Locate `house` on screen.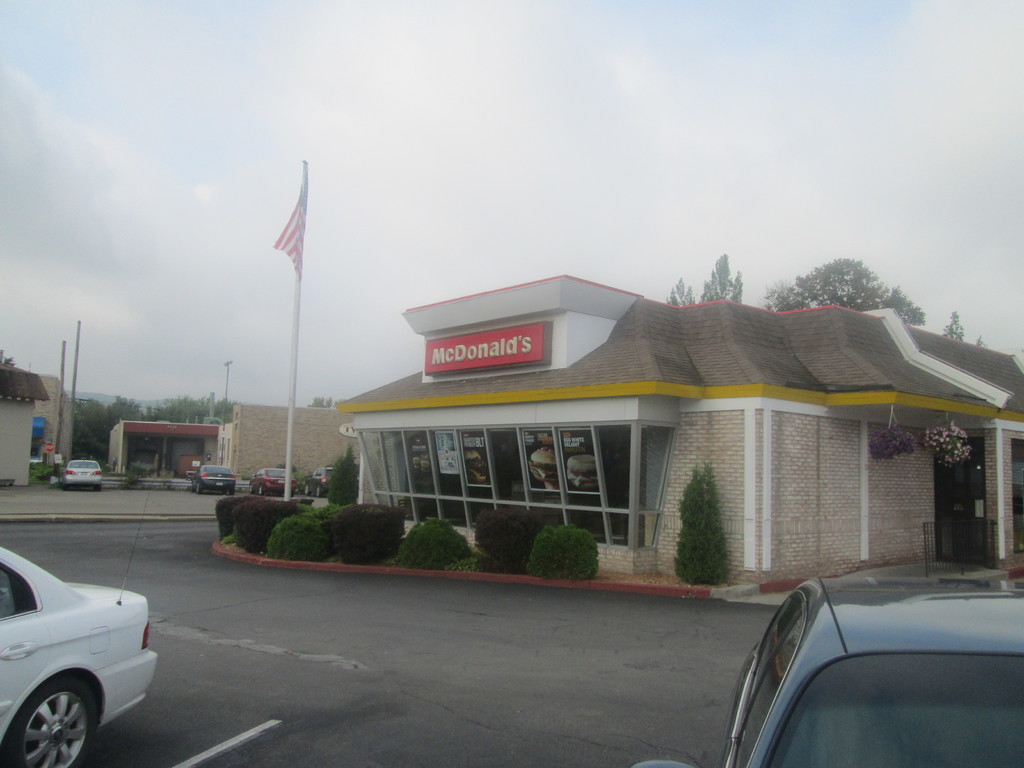
On screen at crop(0, 362, 50, 499).
